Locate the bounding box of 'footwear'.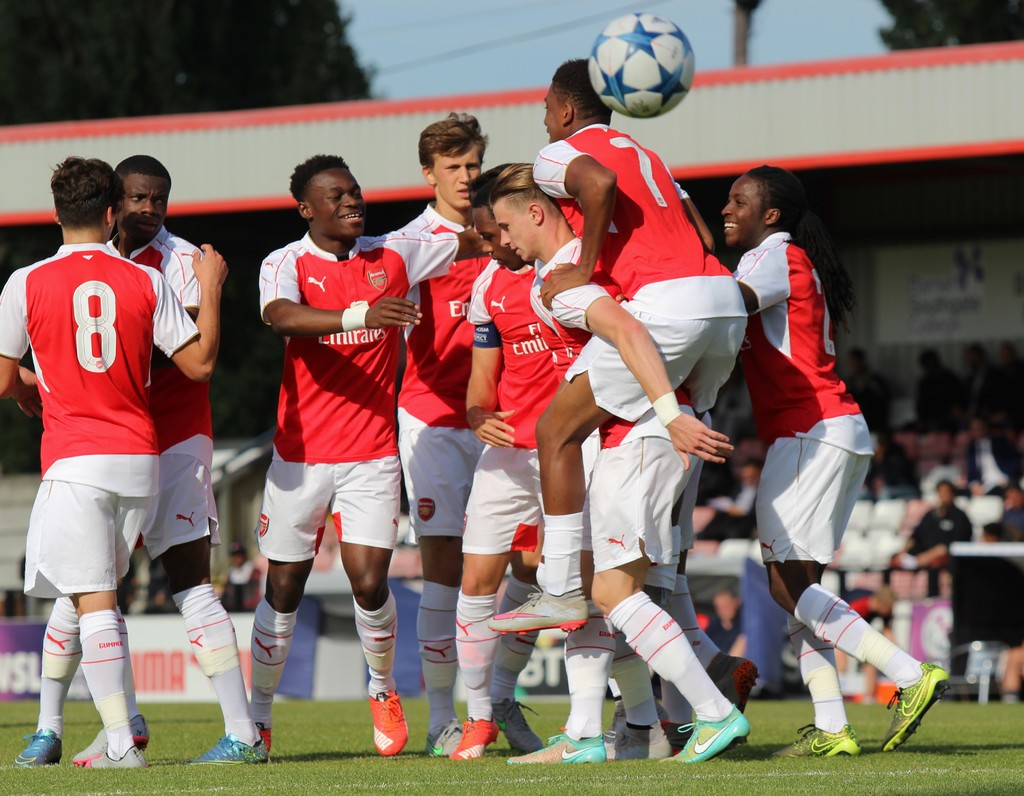
Bounding box: pyautogui.locateOnScreen(355, 683, 411, 770).
